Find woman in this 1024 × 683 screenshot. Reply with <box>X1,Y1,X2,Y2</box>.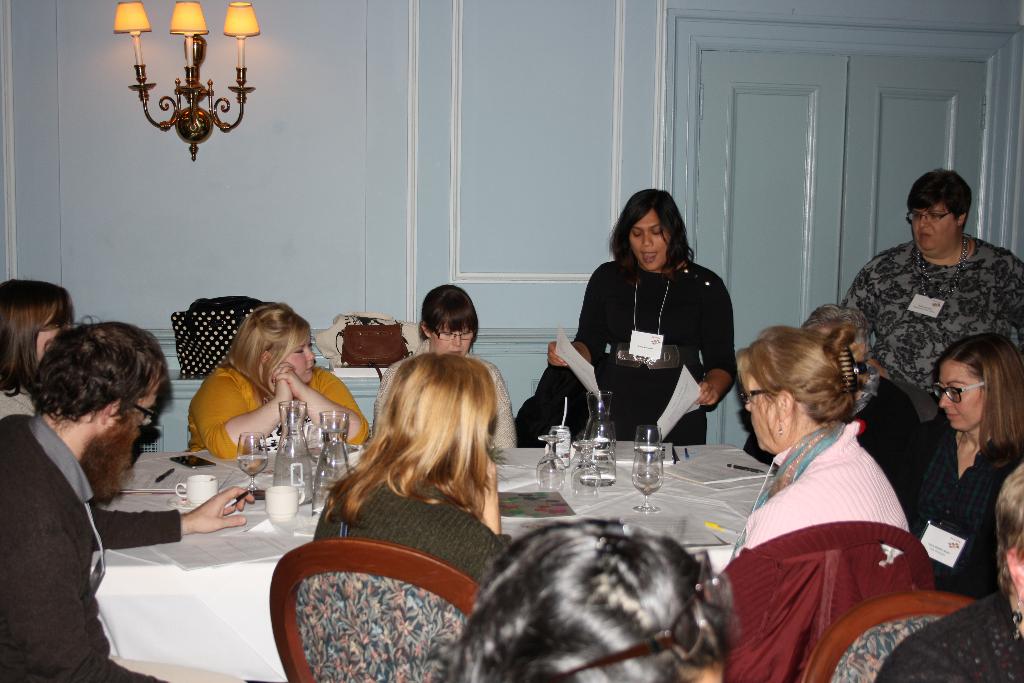
<box>804,305,932,515</box>.
